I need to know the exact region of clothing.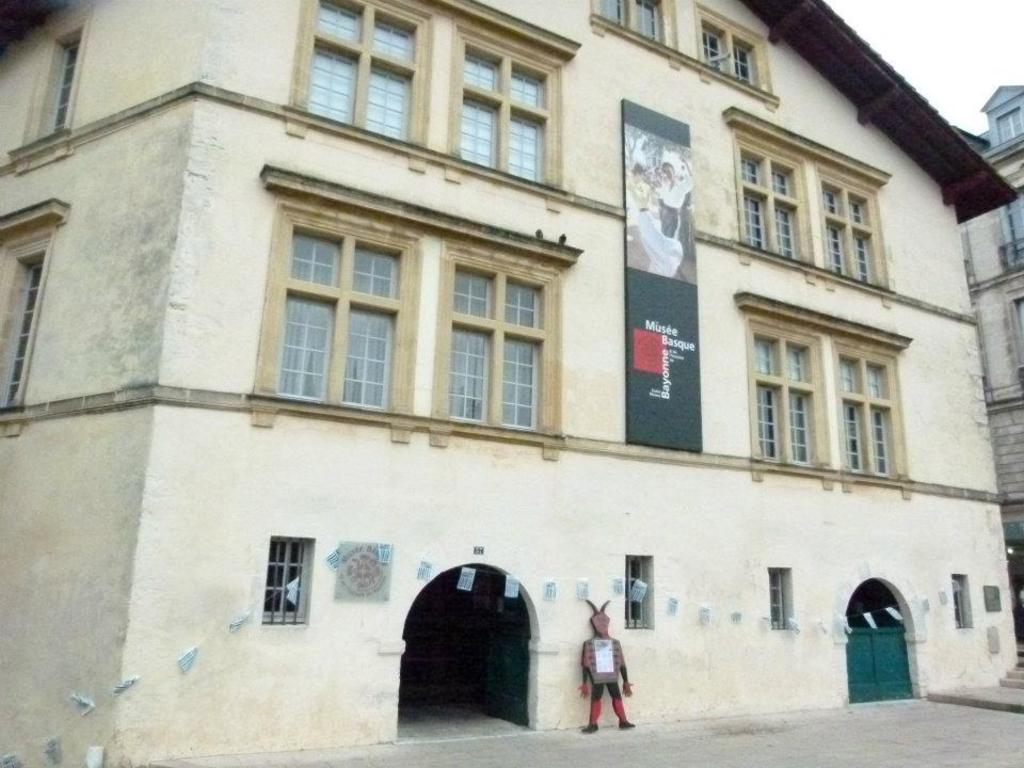
Region: select_region(657, 172, 692, 241).
